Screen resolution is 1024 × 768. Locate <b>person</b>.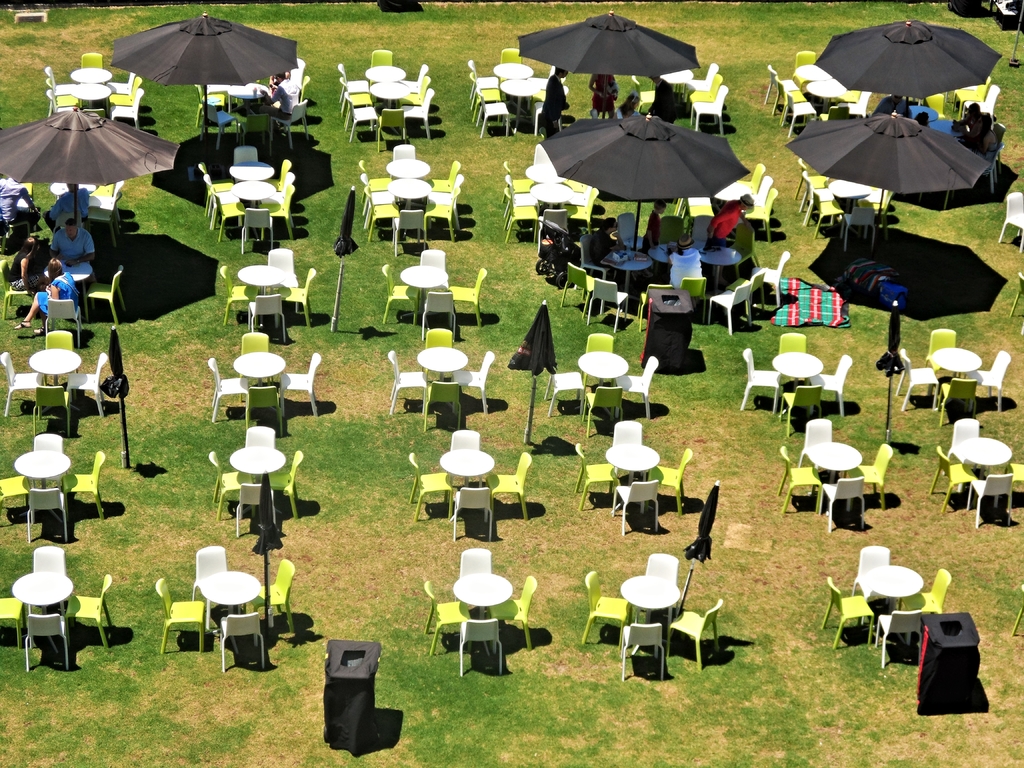
x1=15, y1=261, x2=79, y2=333.
